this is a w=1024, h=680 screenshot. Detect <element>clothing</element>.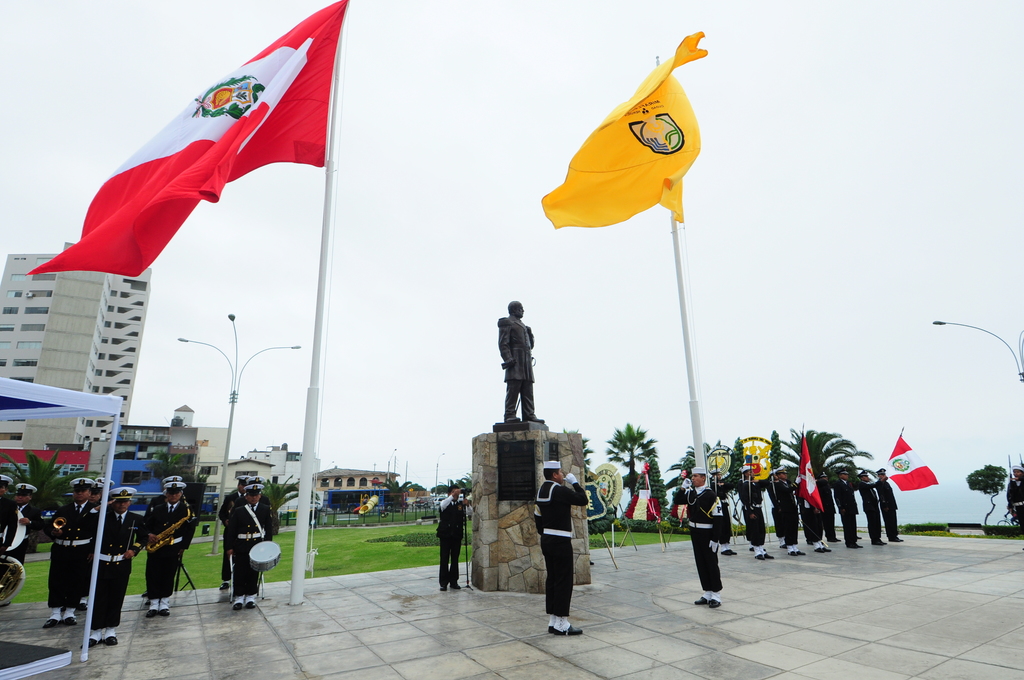
{"left": 706, "top": 478, "right": 732, "bottom": 543}.
